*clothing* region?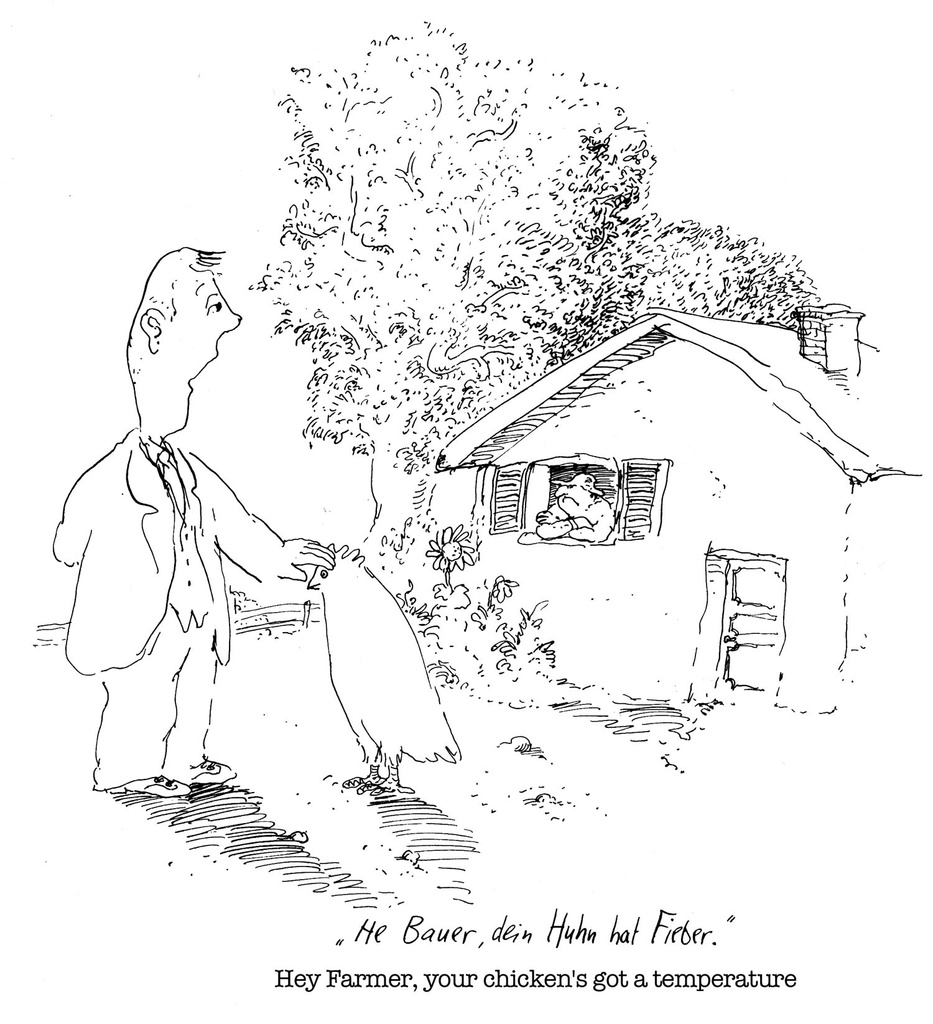
pyautogui.locateOnScreen(51, 427, 280, 792)
